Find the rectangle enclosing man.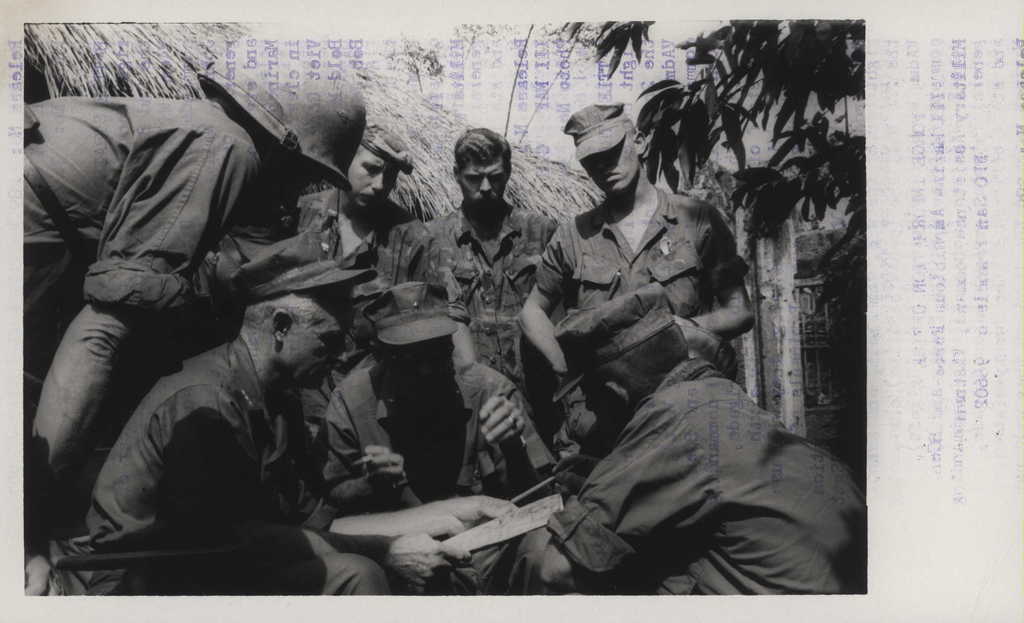
locate(426, 117, 581, 449).
